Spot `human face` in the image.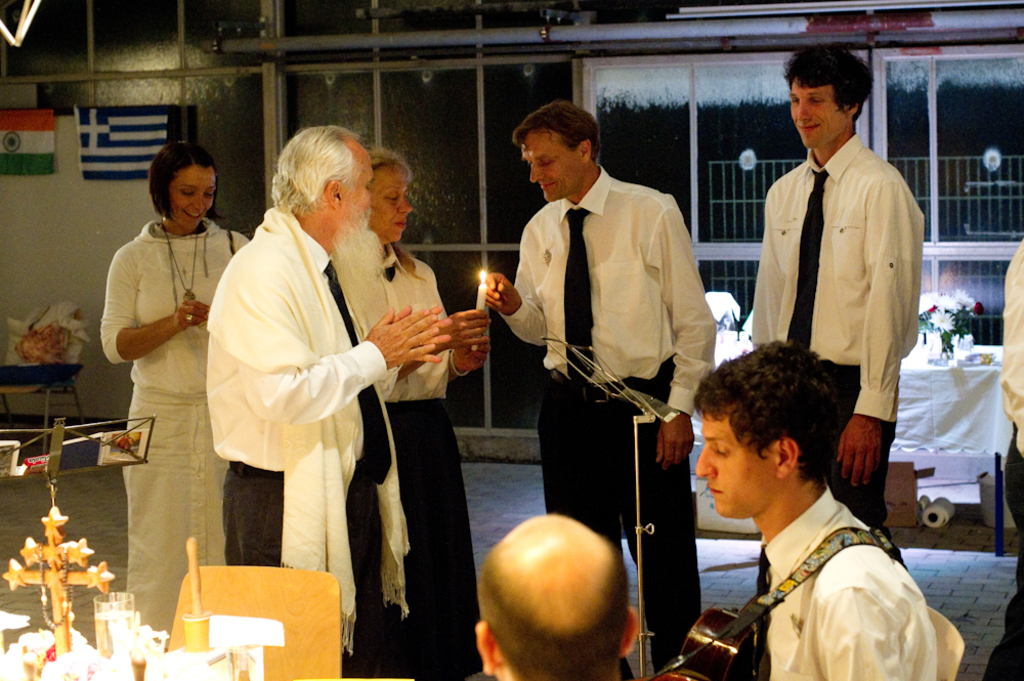
`human face` found at [785, 83, 852, 148].
